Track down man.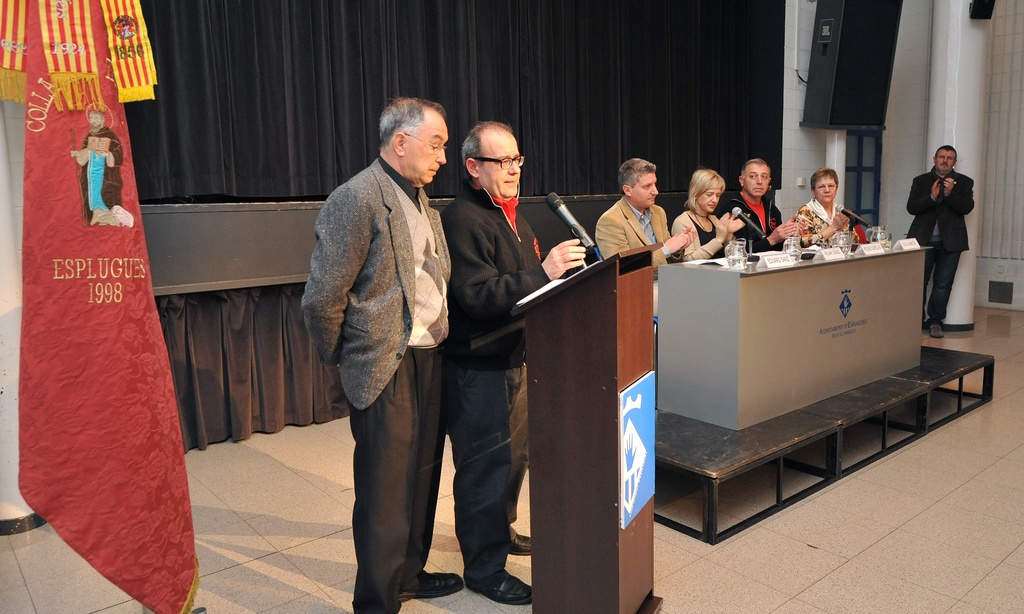
Tracked to select_region(723, 157, 799, 243).
